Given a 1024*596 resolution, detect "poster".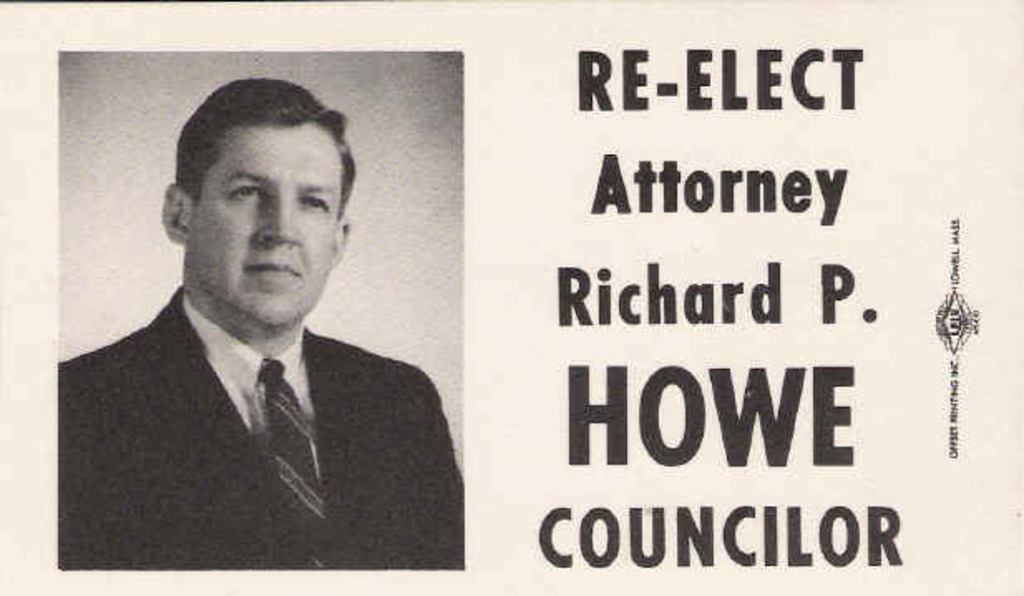
x1=0, y1=0, x2=1022, y2=594.
